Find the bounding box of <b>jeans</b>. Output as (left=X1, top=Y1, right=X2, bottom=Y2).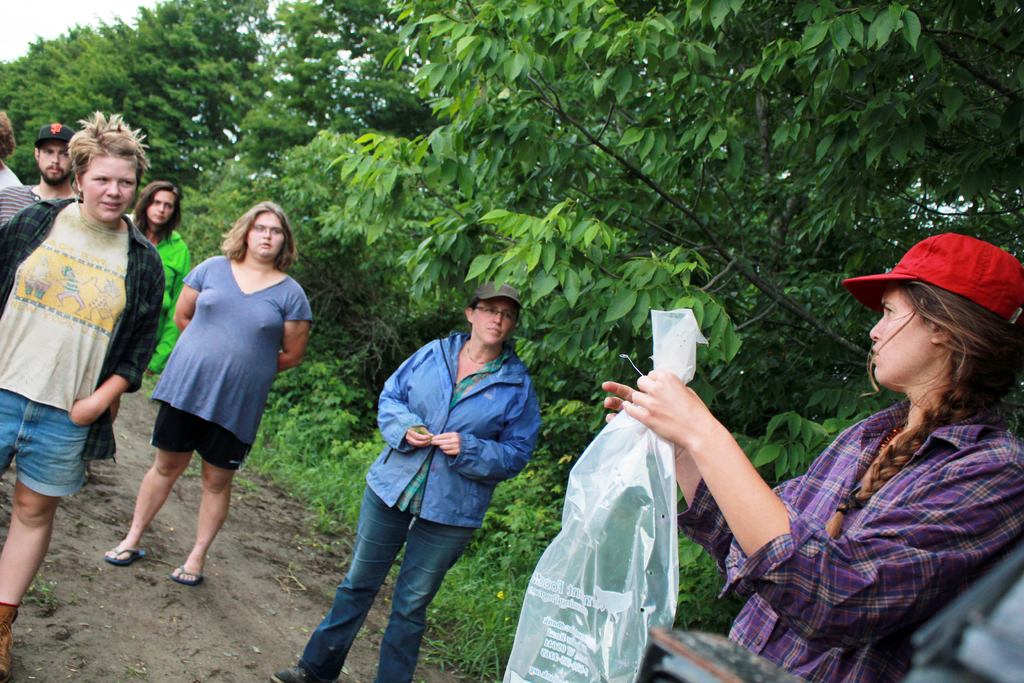
(left=0, top=400, right=90, bottom=506).
